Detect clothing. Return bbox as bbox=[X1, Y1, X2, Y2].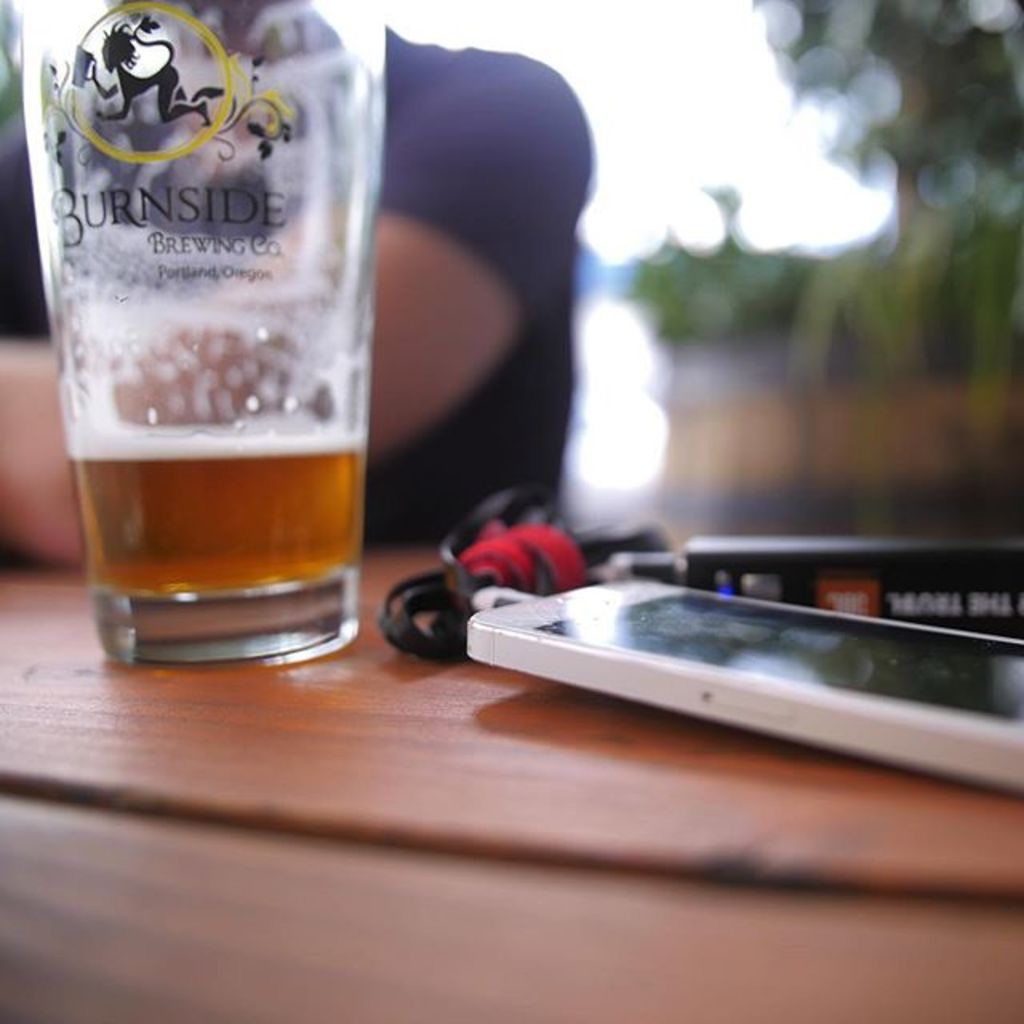
bbox=[0, 30, 578, 499].
